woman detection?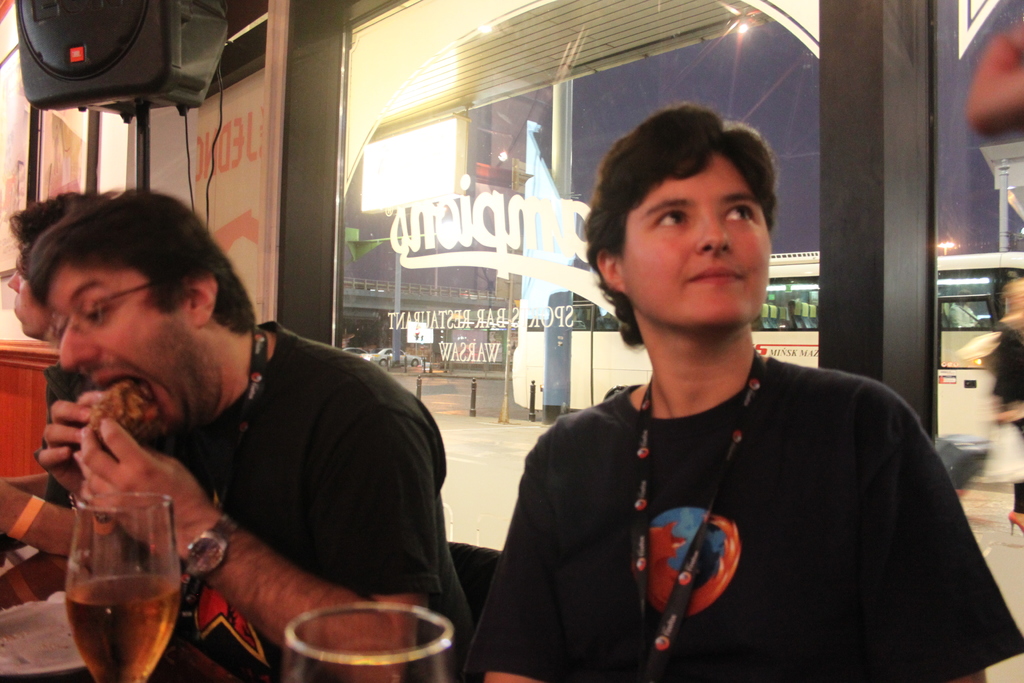
980,278,1023,539
